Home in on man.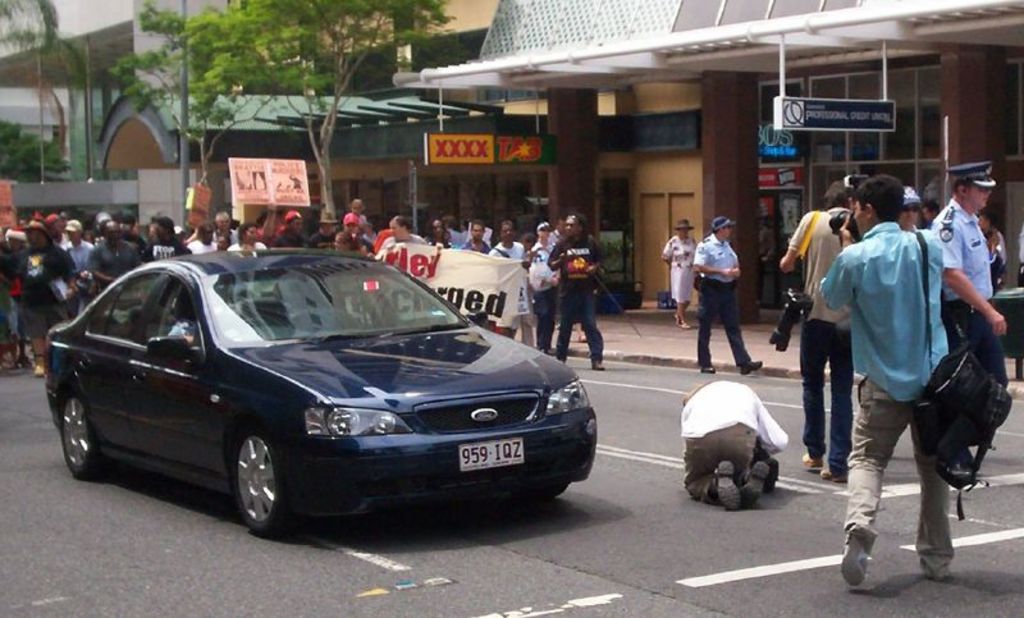
Homed in at bbox=[925, 161, 1012, 448].
